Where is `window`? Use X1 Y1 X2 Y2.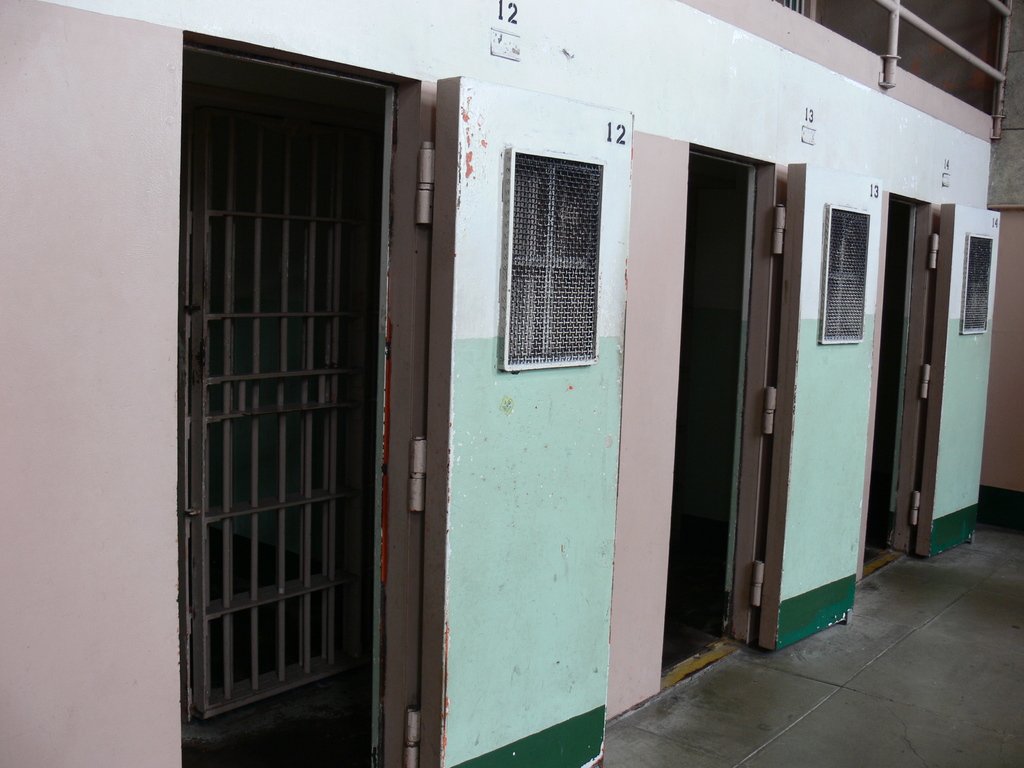
490 141 616 388.
